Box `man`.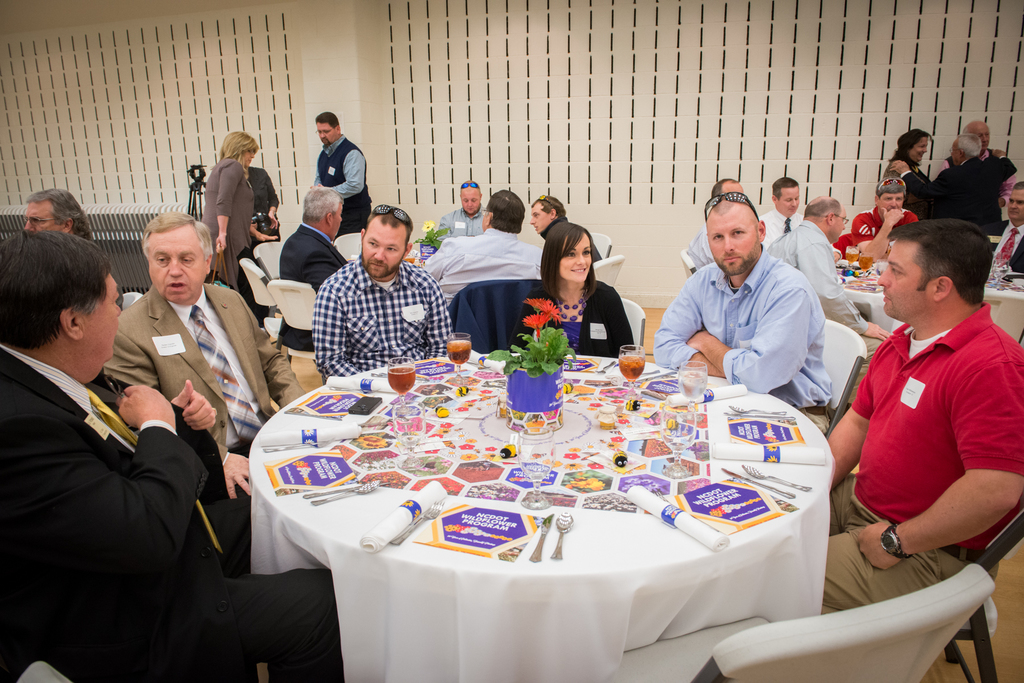
bbox=(768, 196, 893, 406).
